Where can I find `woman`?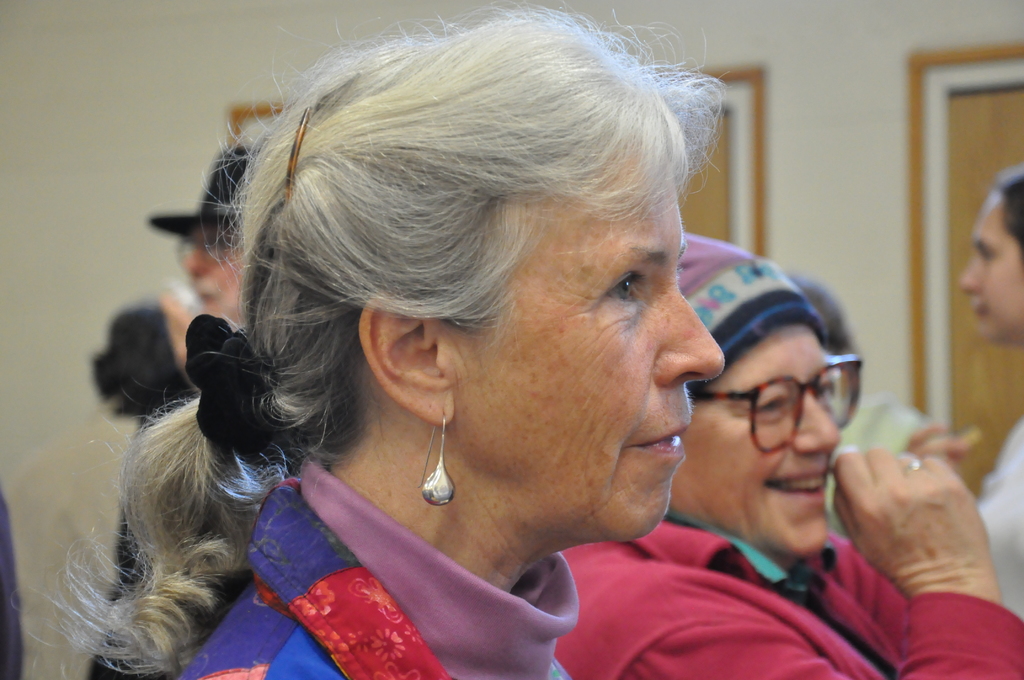
You can find it at [left=49, top=2, right=728, bottom=679].
